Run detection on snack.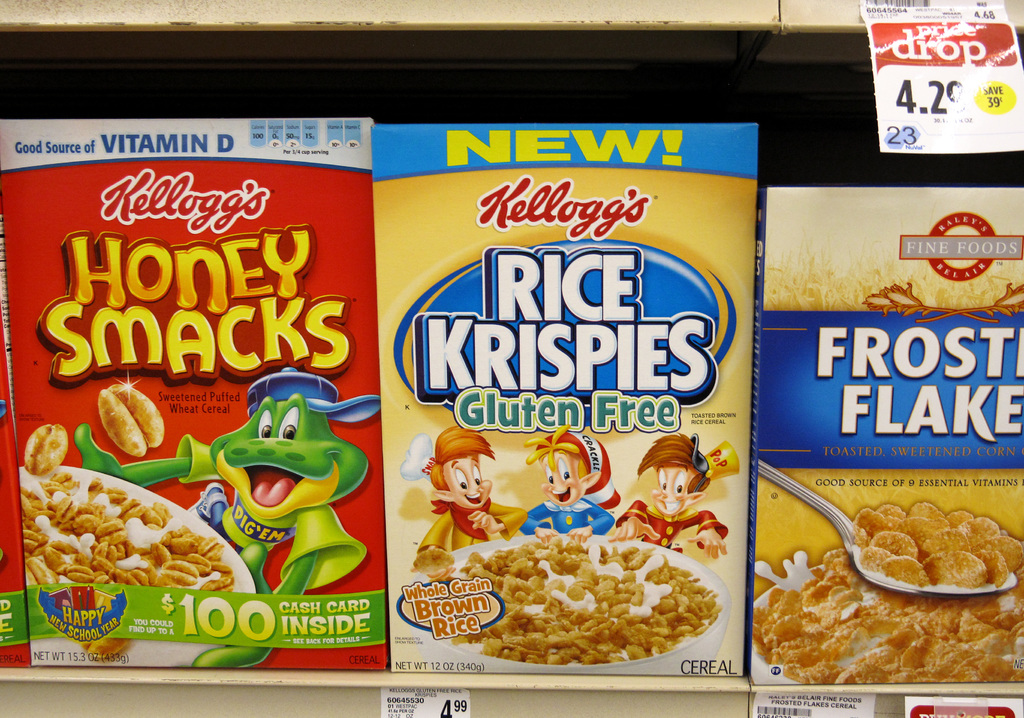
Result: bbox=[431, 531, 754, 676].
